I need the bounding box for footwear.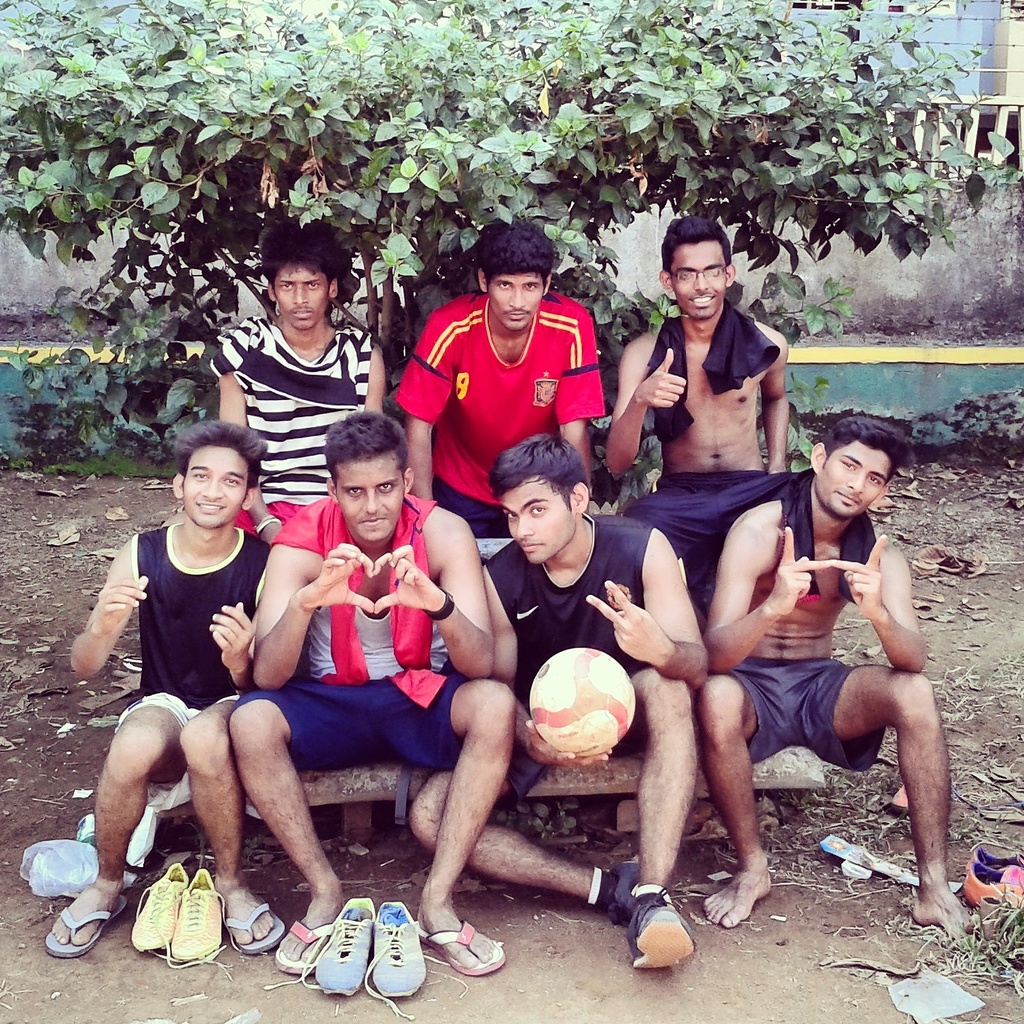
Here it is: 604:862:655:932.
